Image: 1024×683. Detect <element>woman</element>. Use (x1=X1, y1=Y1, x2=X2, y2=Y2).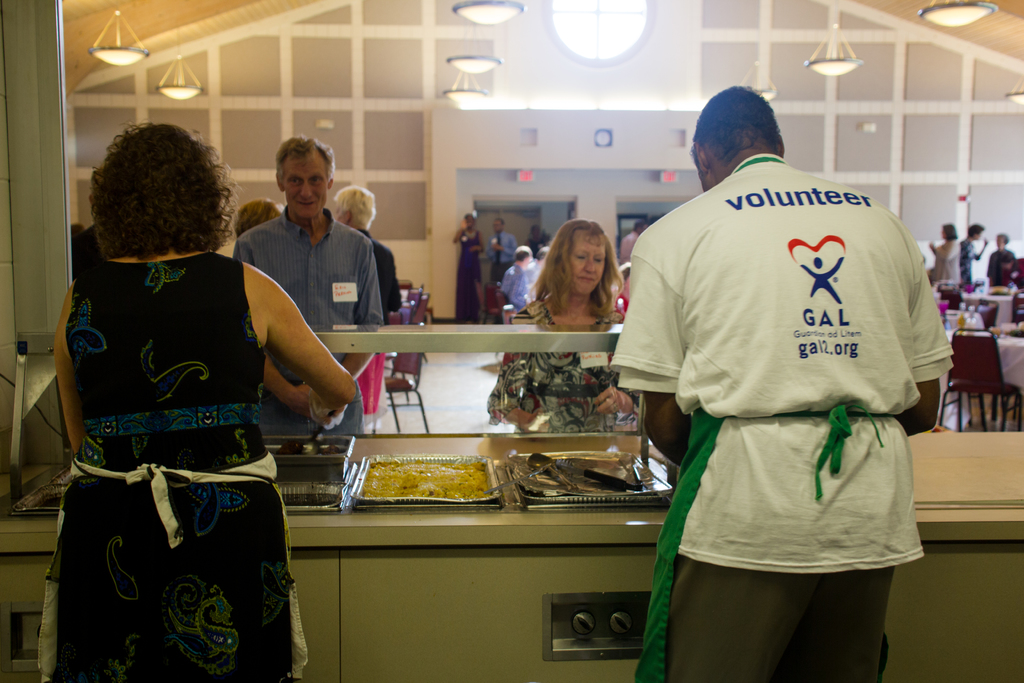
(x1=483, y1=216, x2=647, y2=436).
